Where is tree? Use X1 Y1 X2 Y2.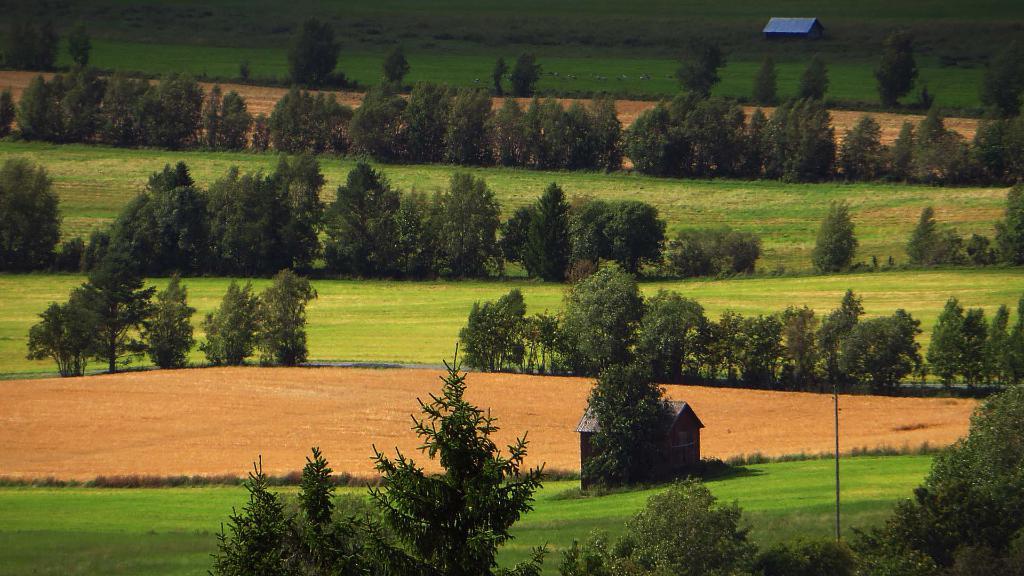
979 36 1023 115.
